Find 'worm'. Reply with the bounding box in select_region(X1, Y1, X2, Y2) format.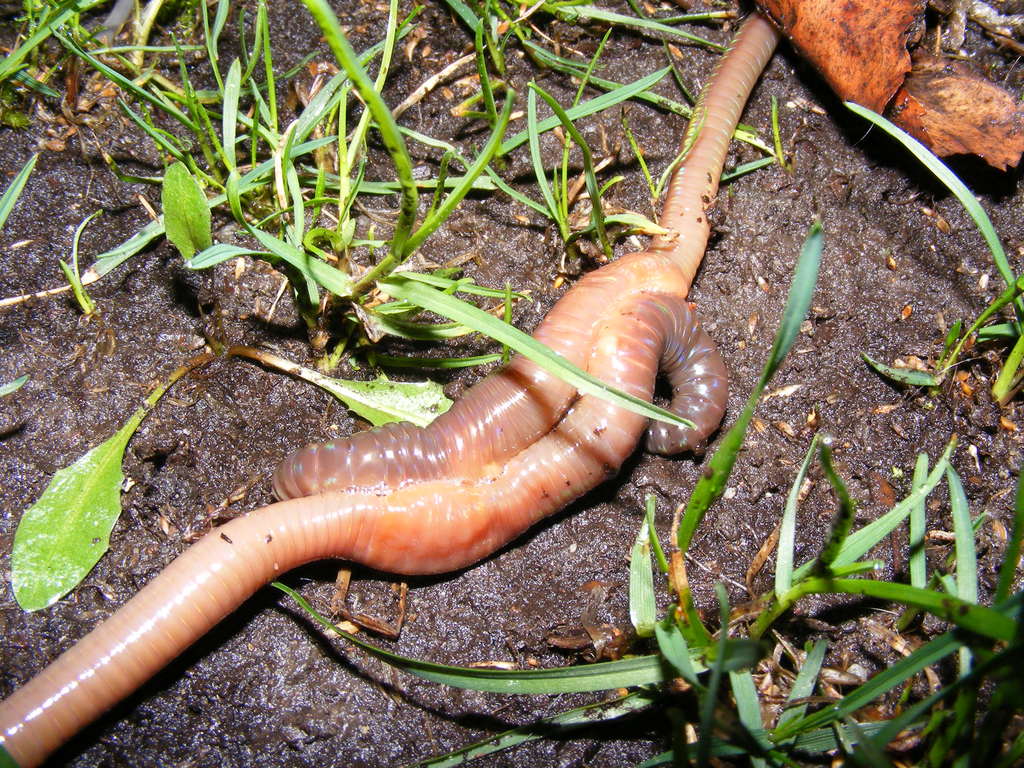
select_region(0, 286, 733, 767).
